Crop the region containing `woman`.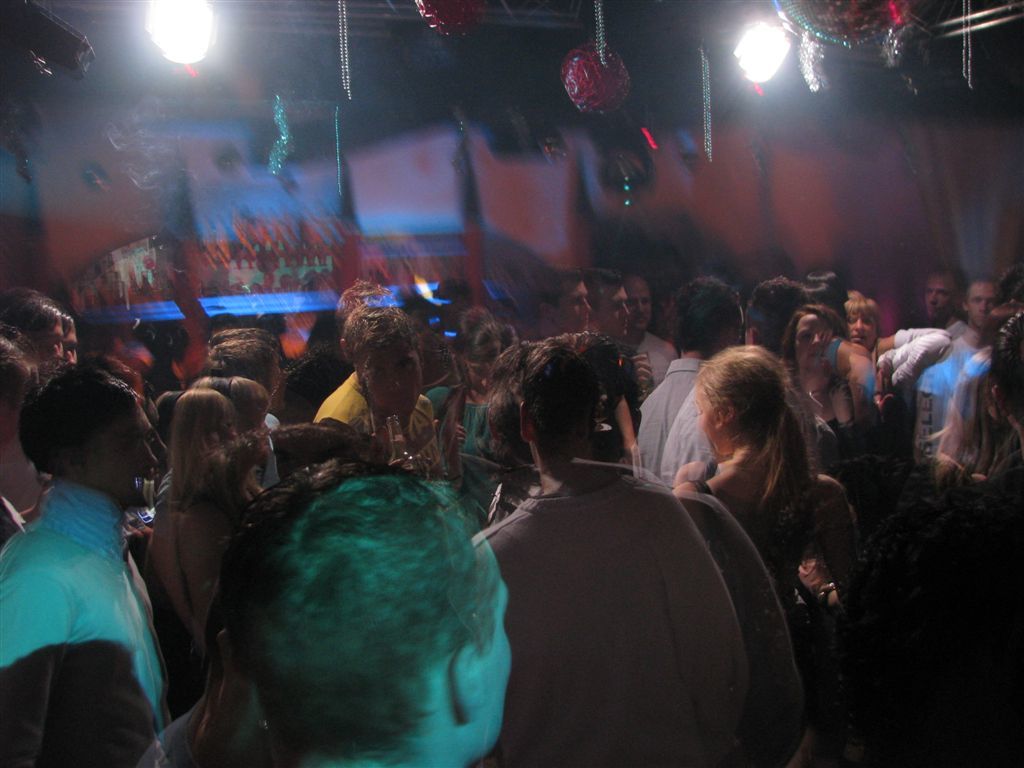
Crop region: <bbox>935, 303, 1023, 528</bbox>.
